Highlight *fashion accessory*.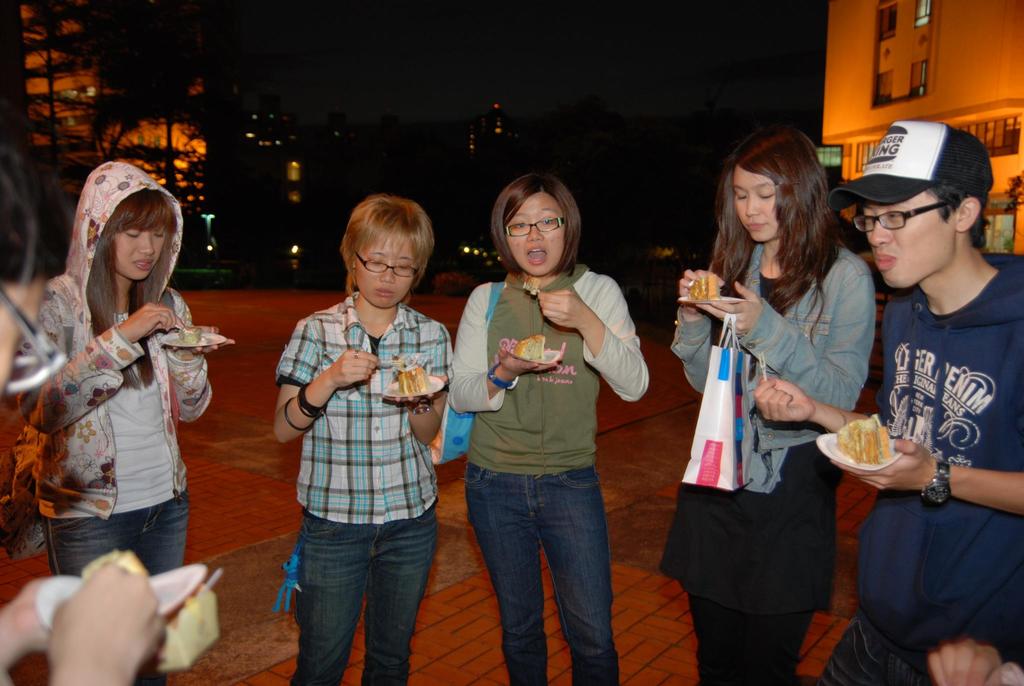
Highlighted region: bbox(0, 277, 62, 561).
